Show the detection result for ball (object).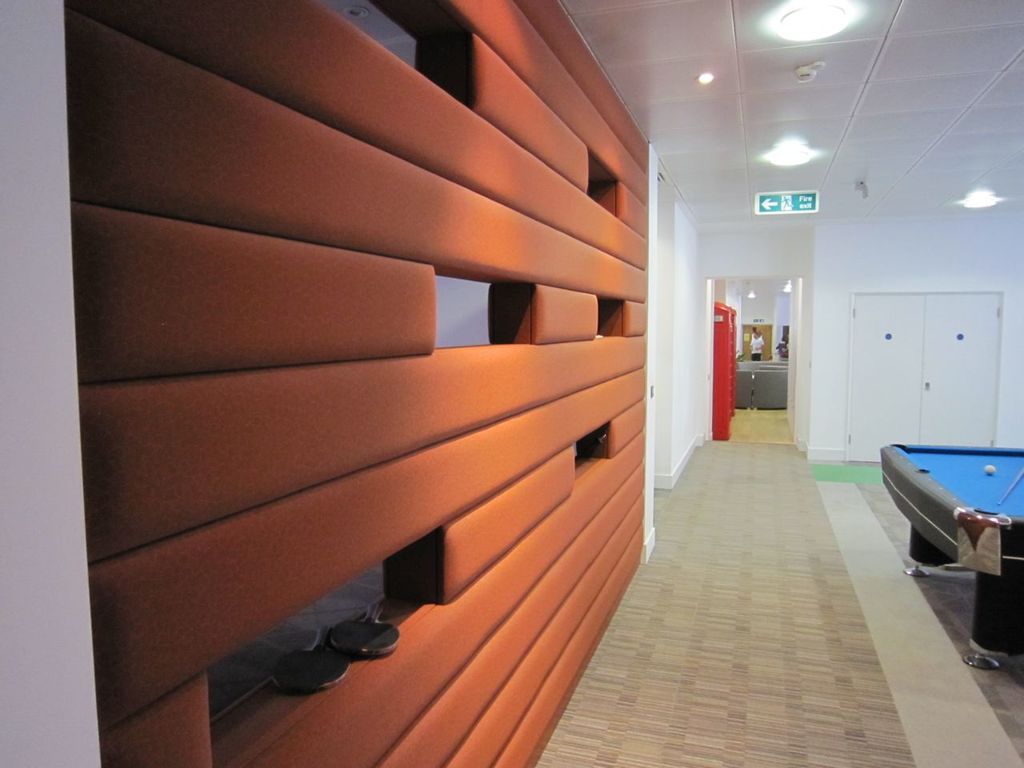
locate(984, 462, 996, 476).
